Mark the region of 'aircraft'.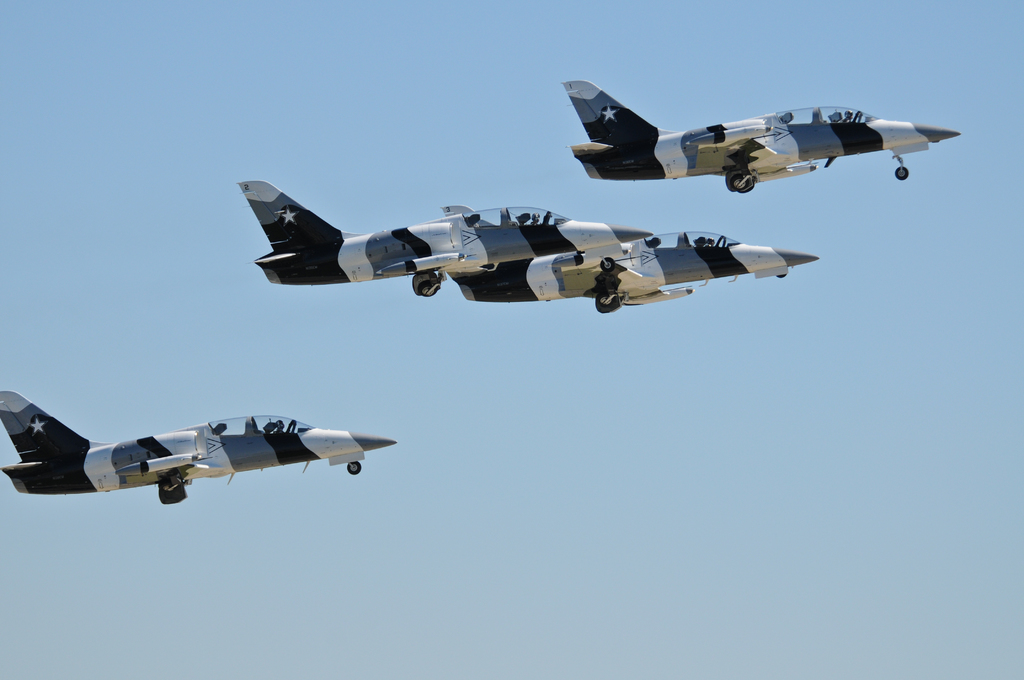
Region: (566,70,964,198).
